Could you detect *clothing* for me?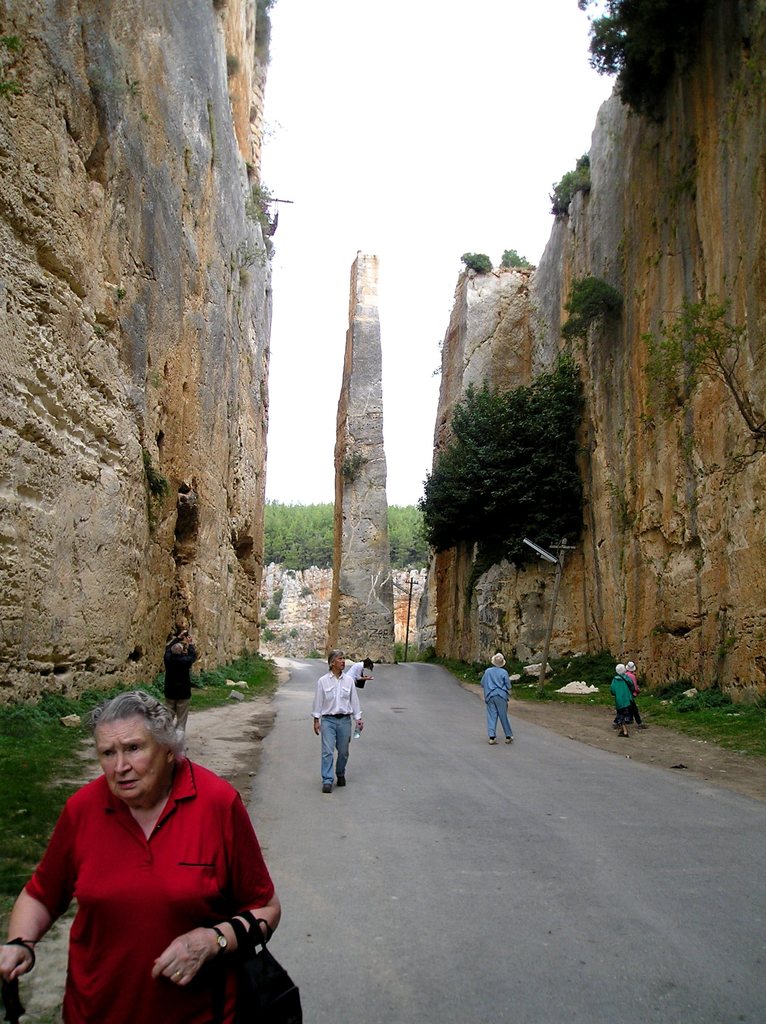
Detection result: BBox(303, 668, 370, 797).
